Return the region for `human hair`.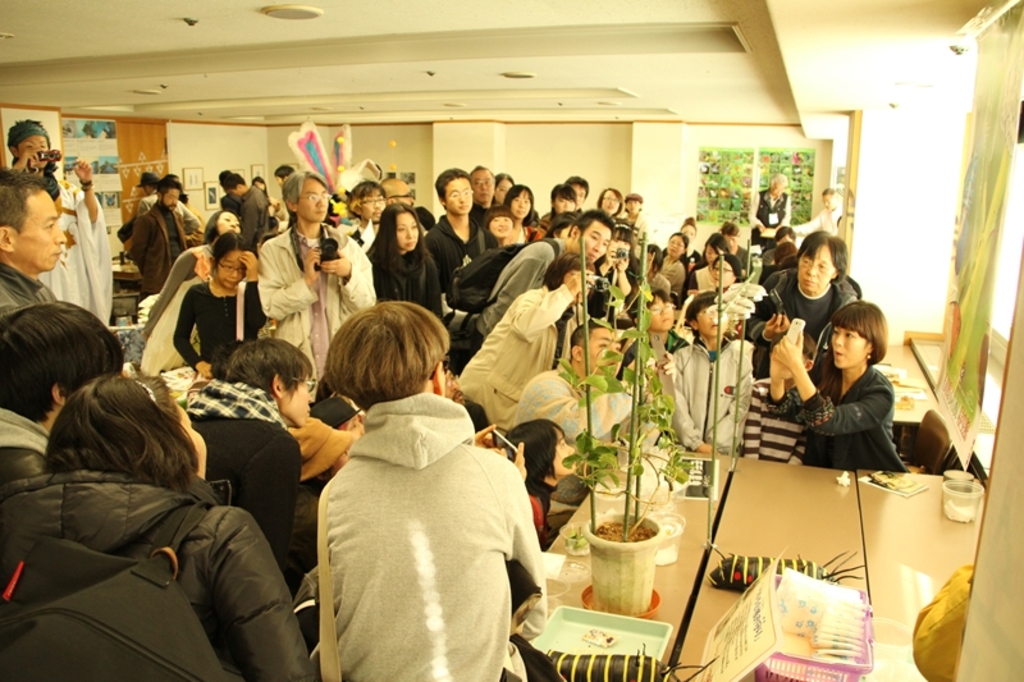
bbox=(567, 207, 616, 253).
